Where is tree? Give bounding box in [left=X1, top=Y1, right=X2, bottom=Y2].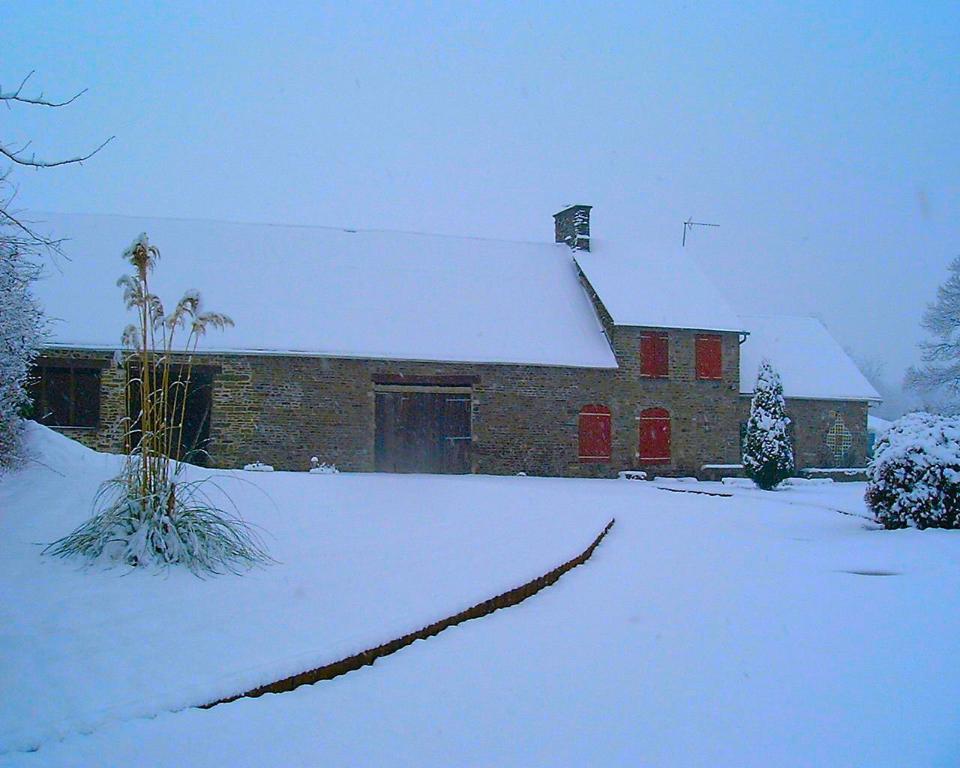
[left=866, top=414, right=959, bottom=532].
